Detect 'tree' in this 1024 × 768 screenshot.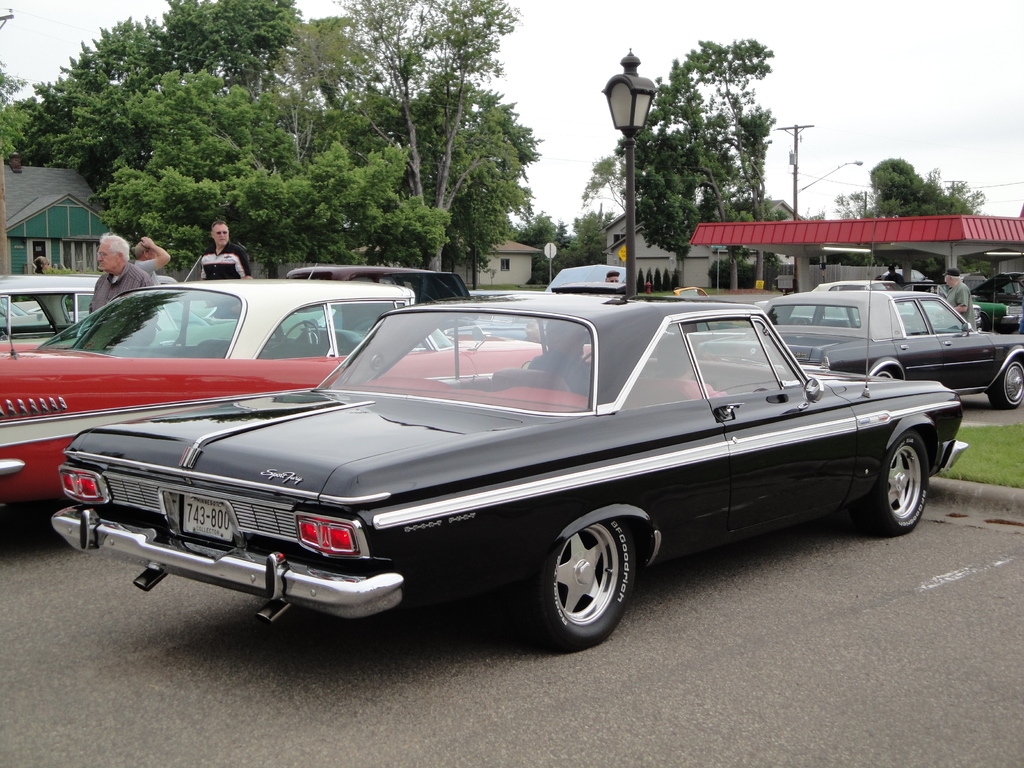
Detection: locate(614, 36, 776, 260).
